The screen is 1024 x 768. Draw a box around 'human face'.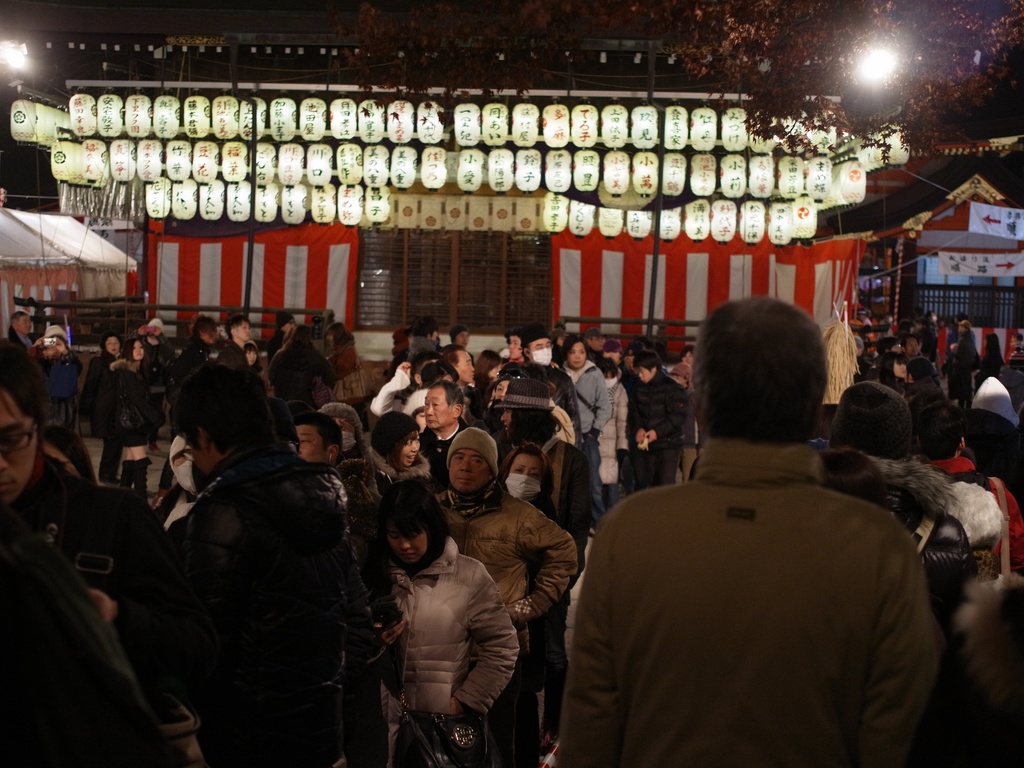
(left=532, top=340, right=554, bottom=358).
